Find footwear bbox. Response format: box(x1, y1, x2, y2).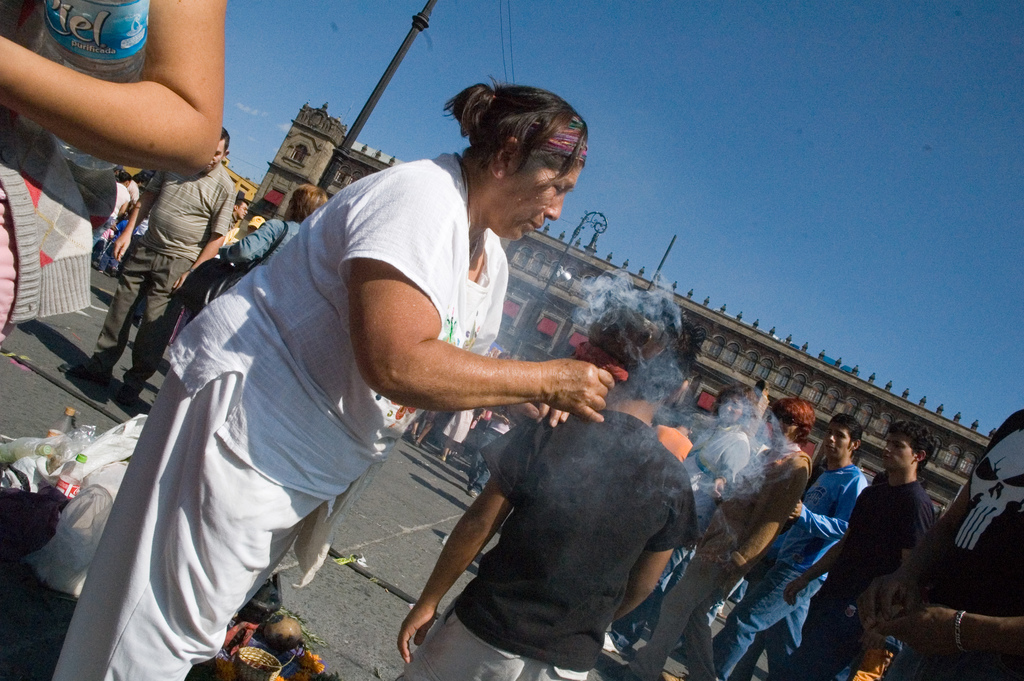
box(658, 664, 675, 680).
